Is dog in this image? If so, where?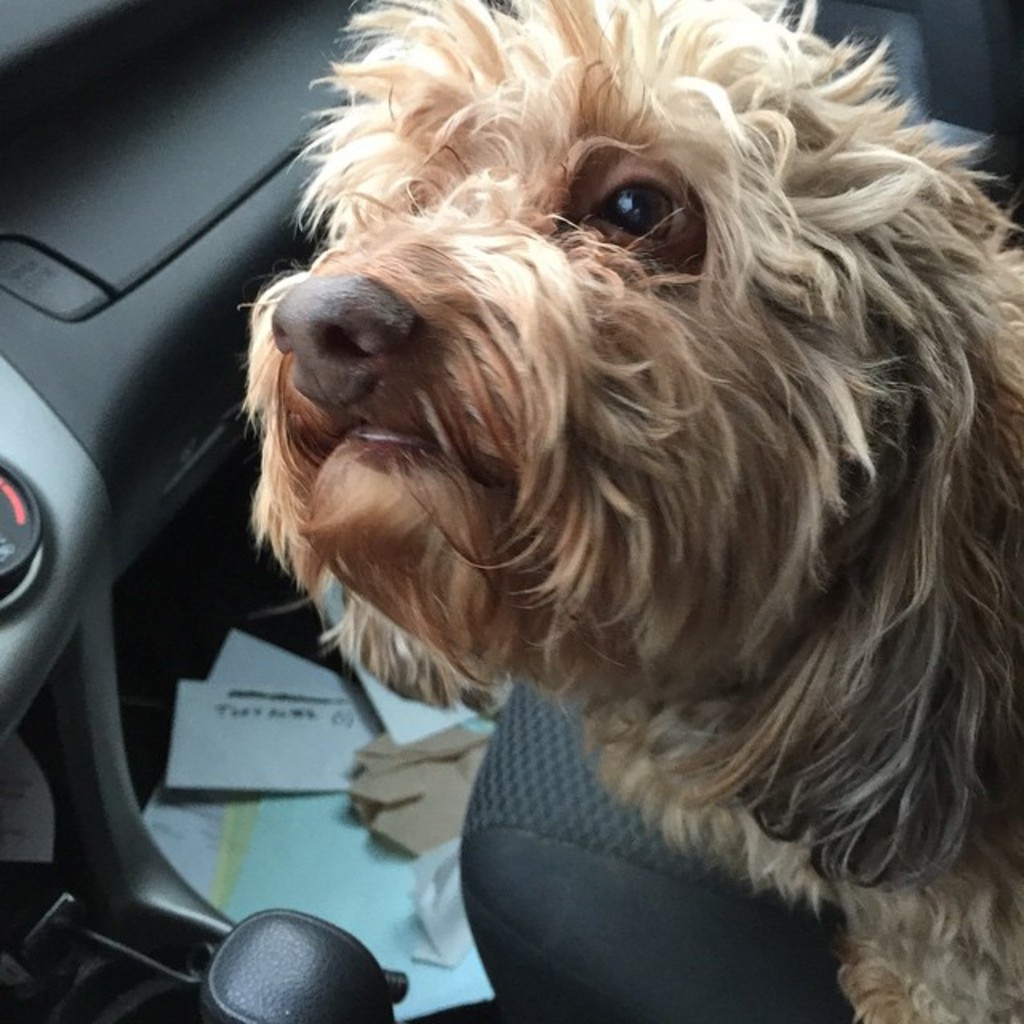
Yes, at select_region(234, 0, 1022, 1022).
